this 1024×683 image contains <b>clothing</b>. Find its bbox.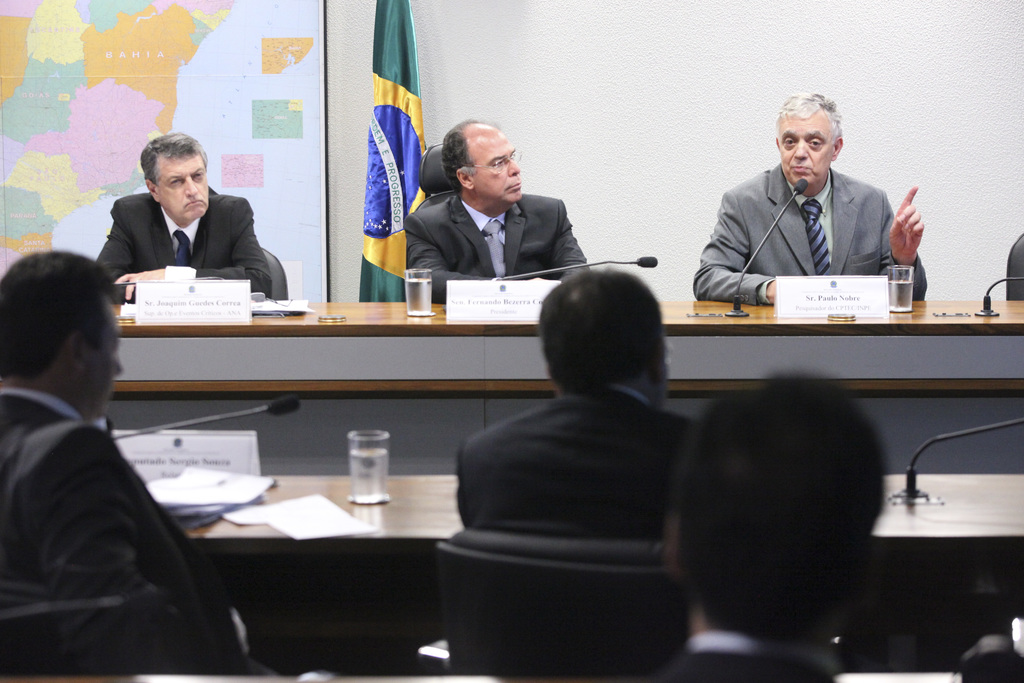
region(651, 627, 836, 682).
